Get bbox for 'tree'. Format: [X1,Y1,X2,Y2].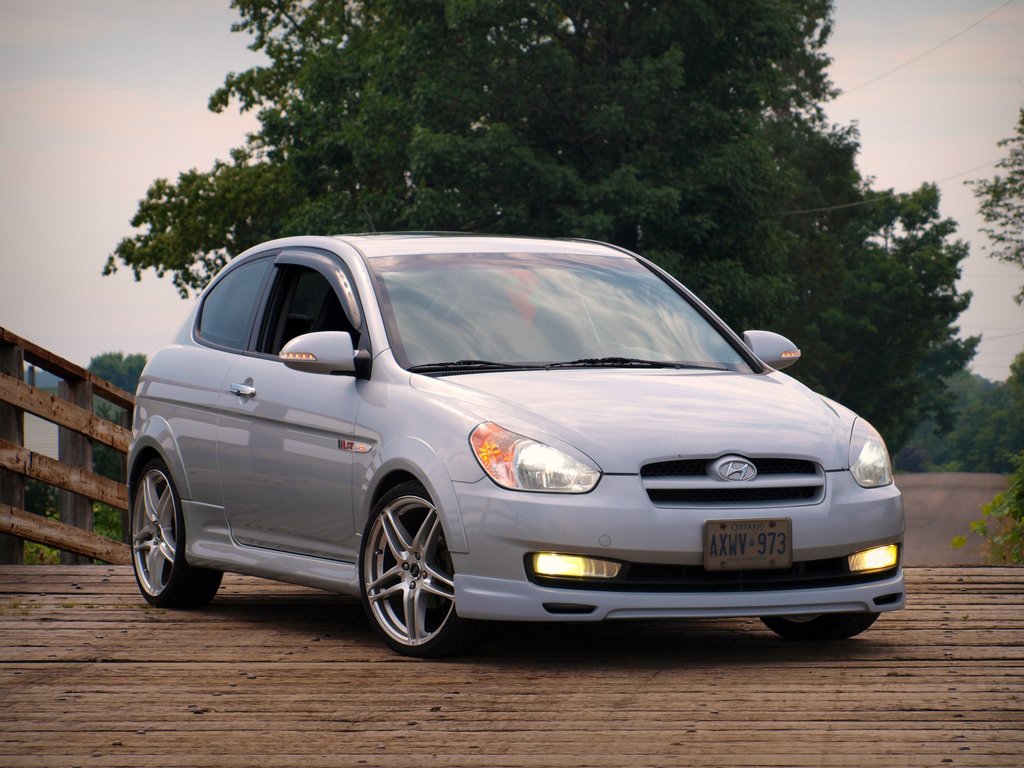
[100,0,982,475].
